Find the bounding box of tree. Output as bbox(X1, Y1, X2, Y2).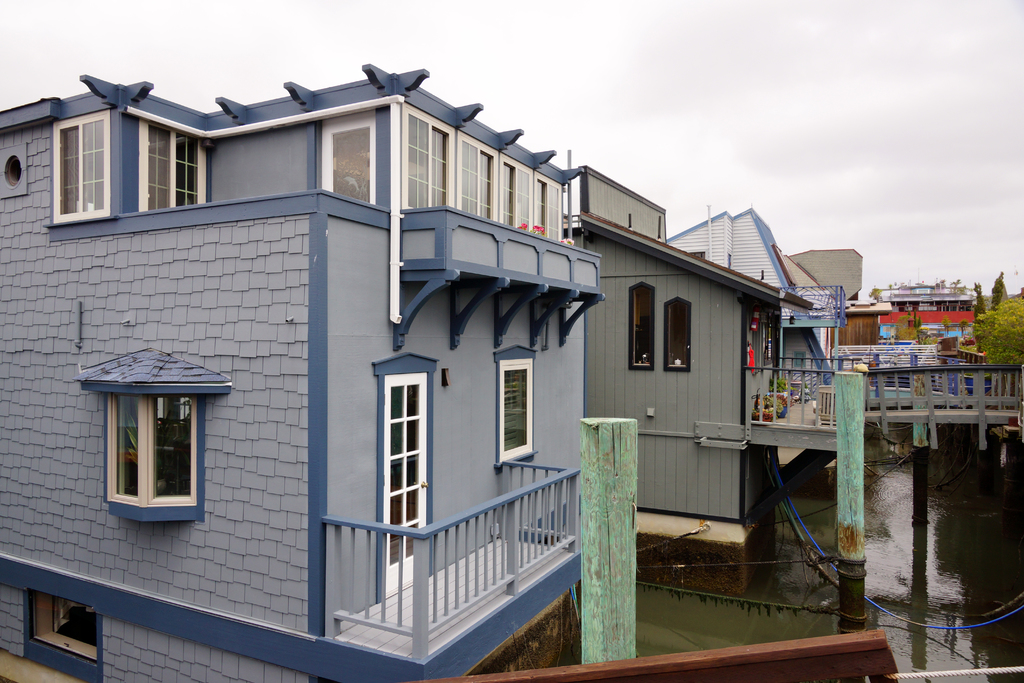
bbox(897, 315, 923, 350).
